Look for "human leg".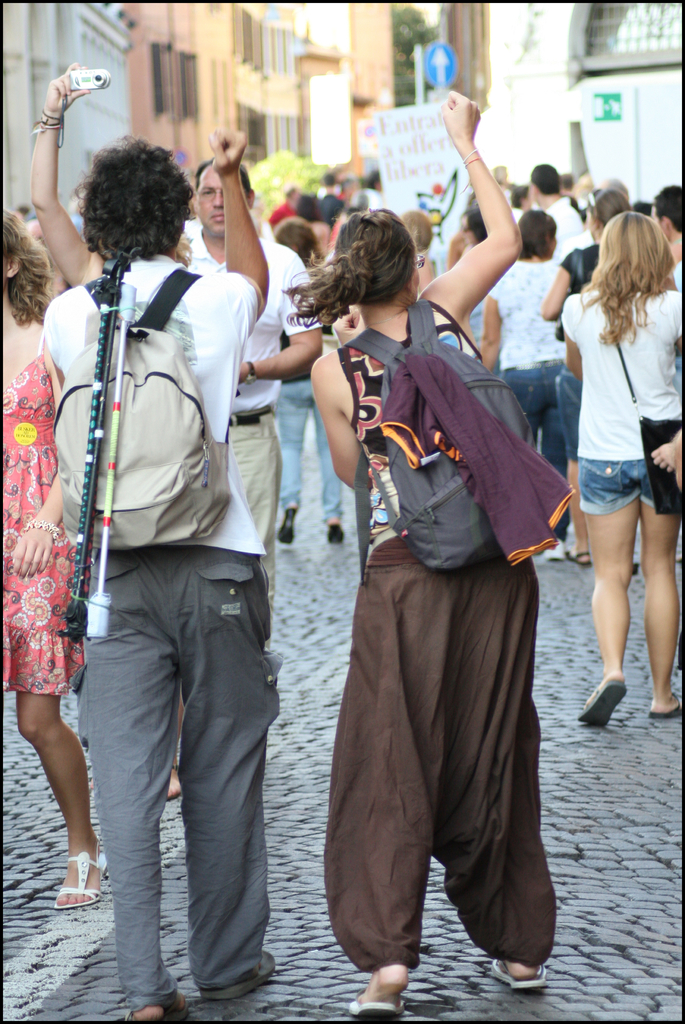
Found: x1=641, y1=466, x2=684, y2=707.
